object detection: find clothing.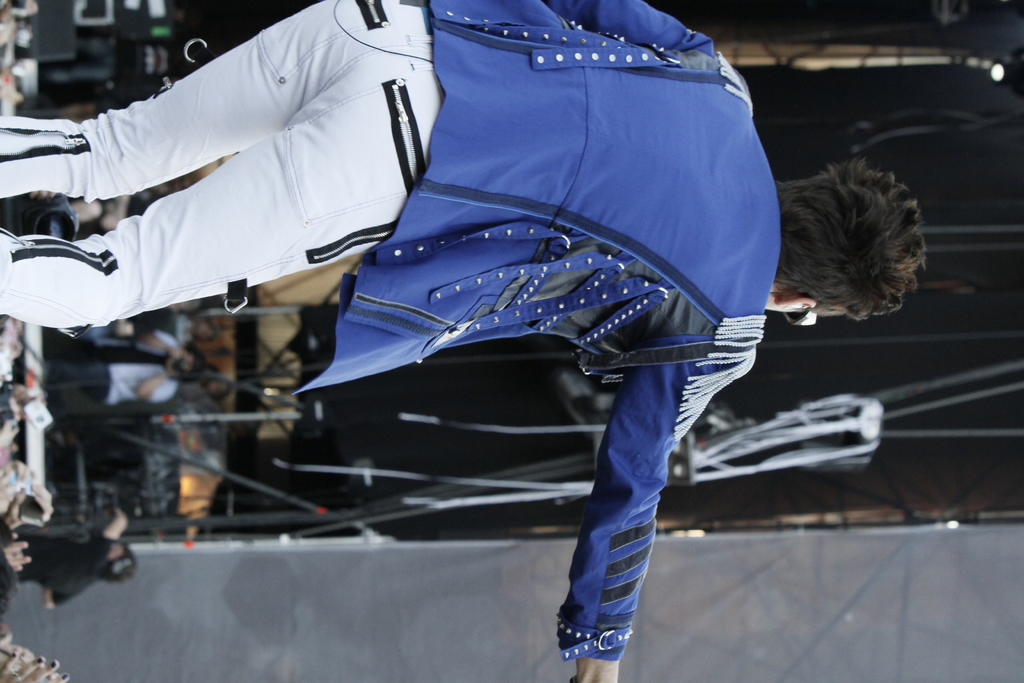
(left=0, top=0, right=789, bottom=682).
